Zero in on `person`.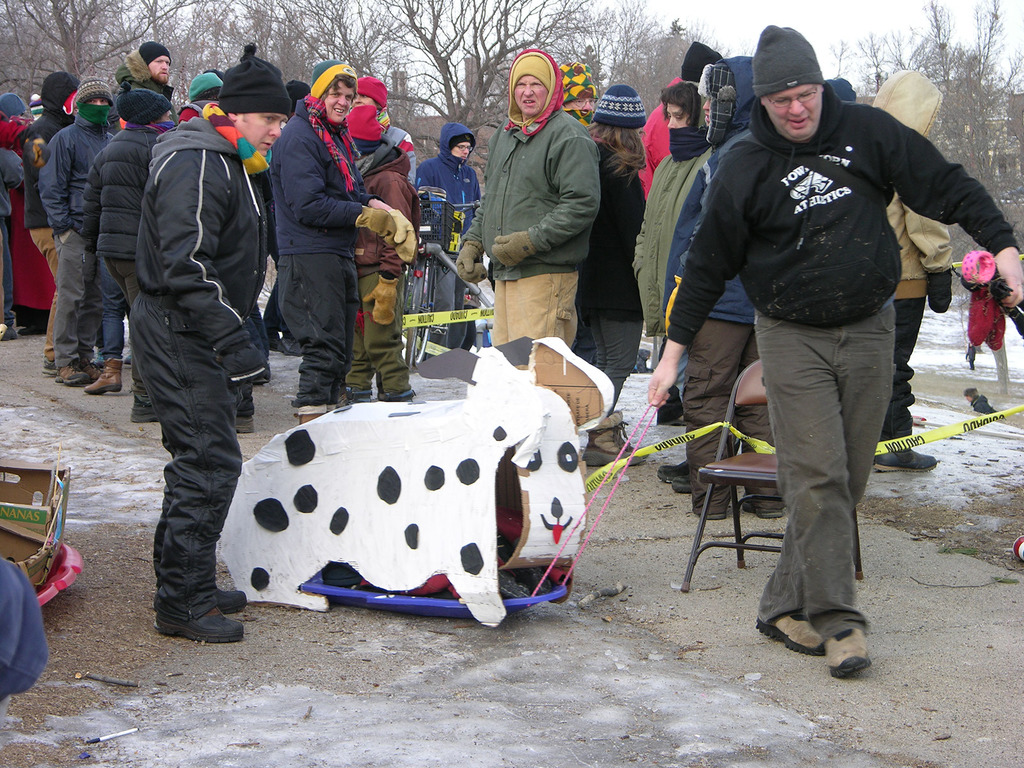
Zeroed in: [599, 76, 722, 500].
